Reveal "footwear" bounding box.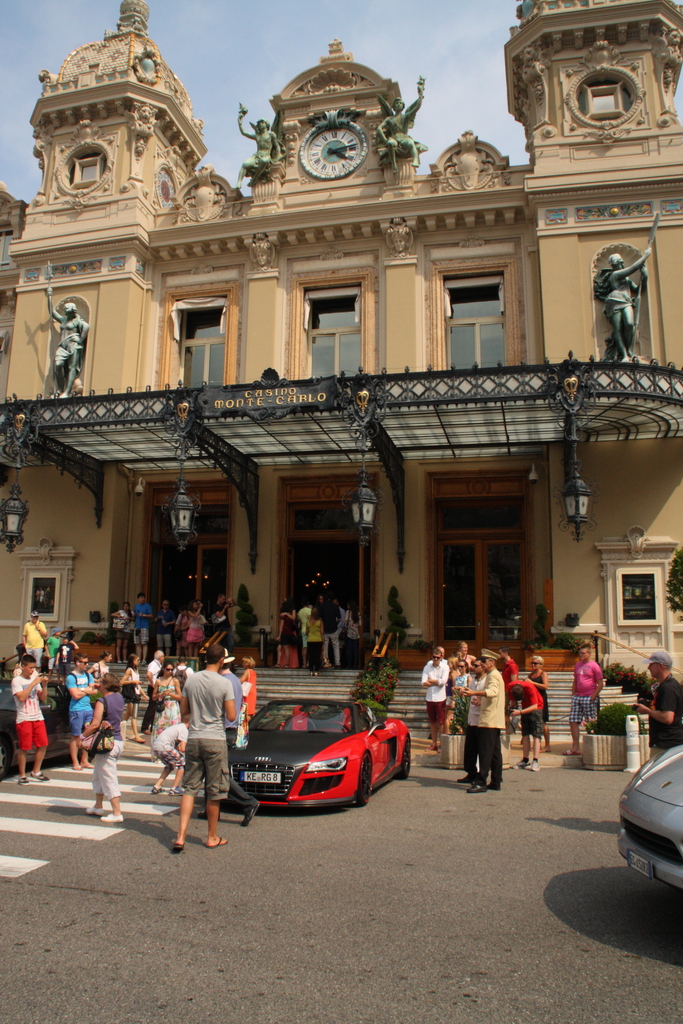
Revealed: select_region(508, 758, 538, 772).
